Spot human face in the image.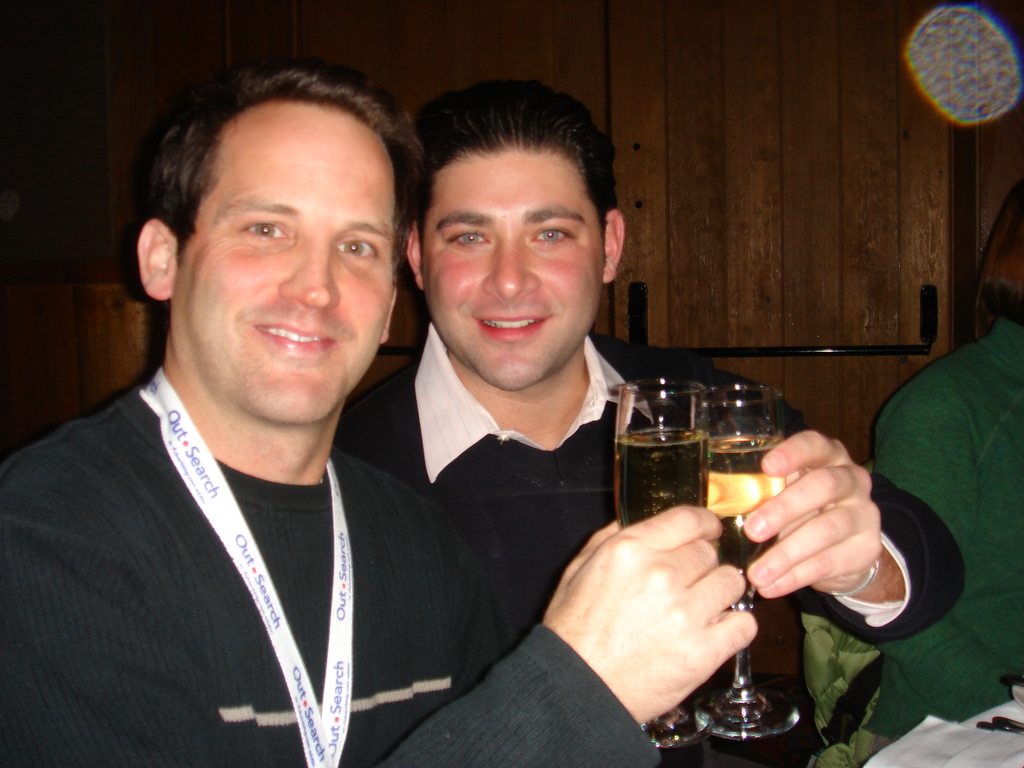
human face found at <region>169, 97, 390, 426</region>.
